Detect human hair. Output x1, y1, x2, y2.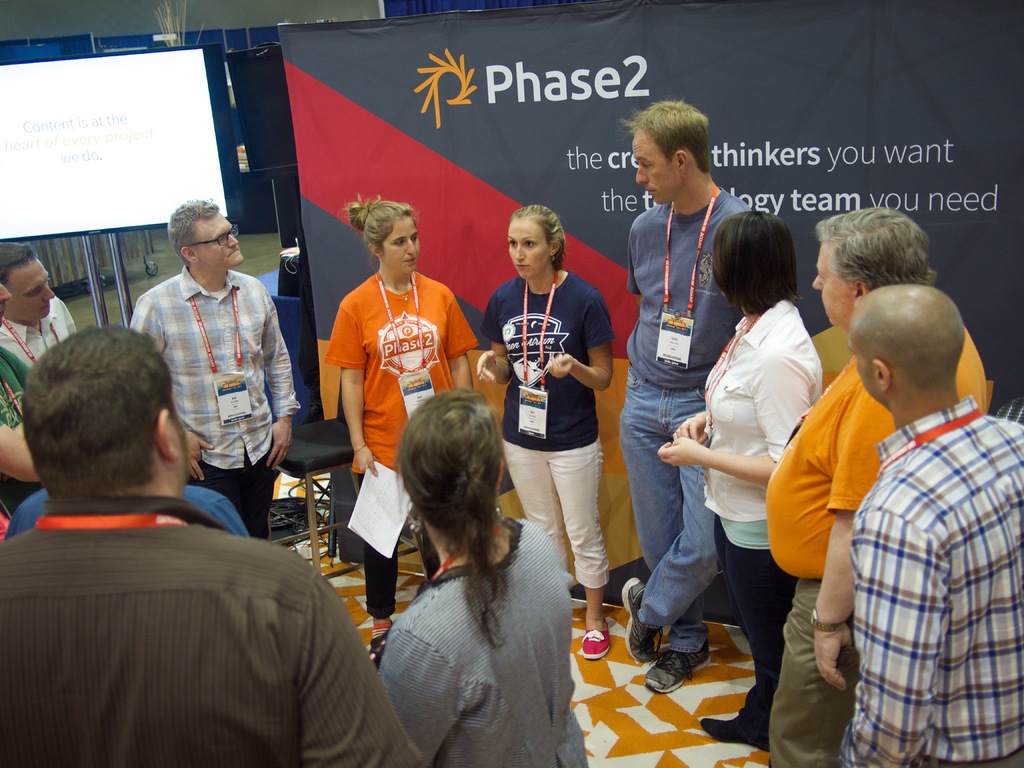
394, 388, 509, 648.
